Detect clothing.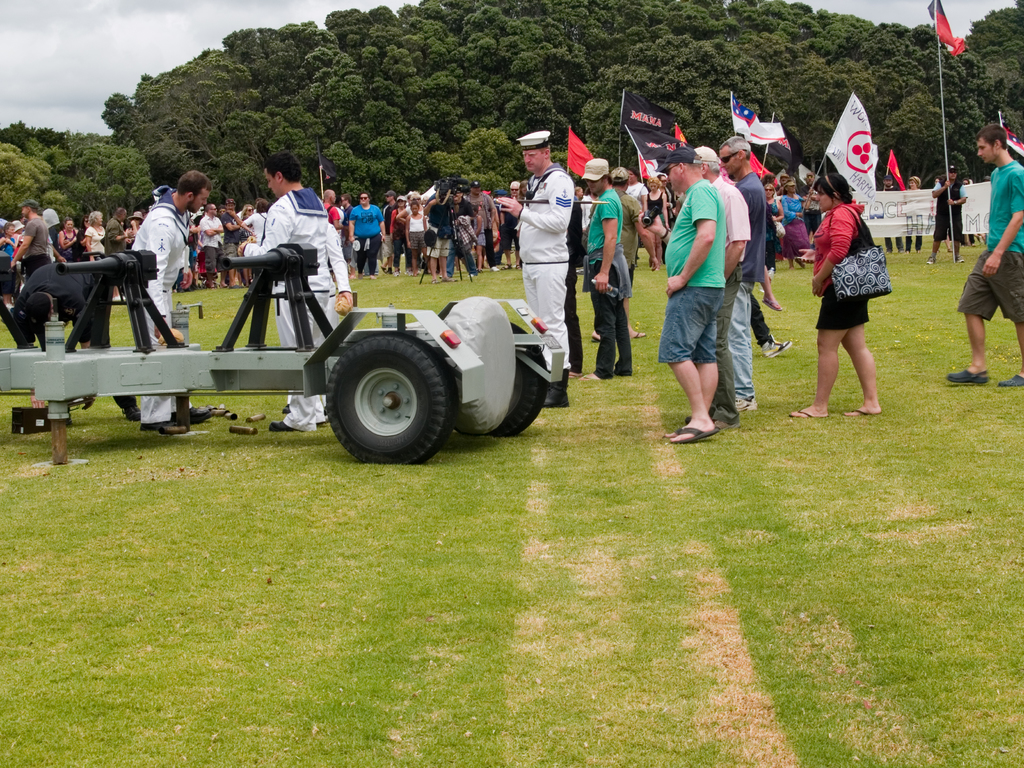
Detected at 320, 222, 355, 368.
